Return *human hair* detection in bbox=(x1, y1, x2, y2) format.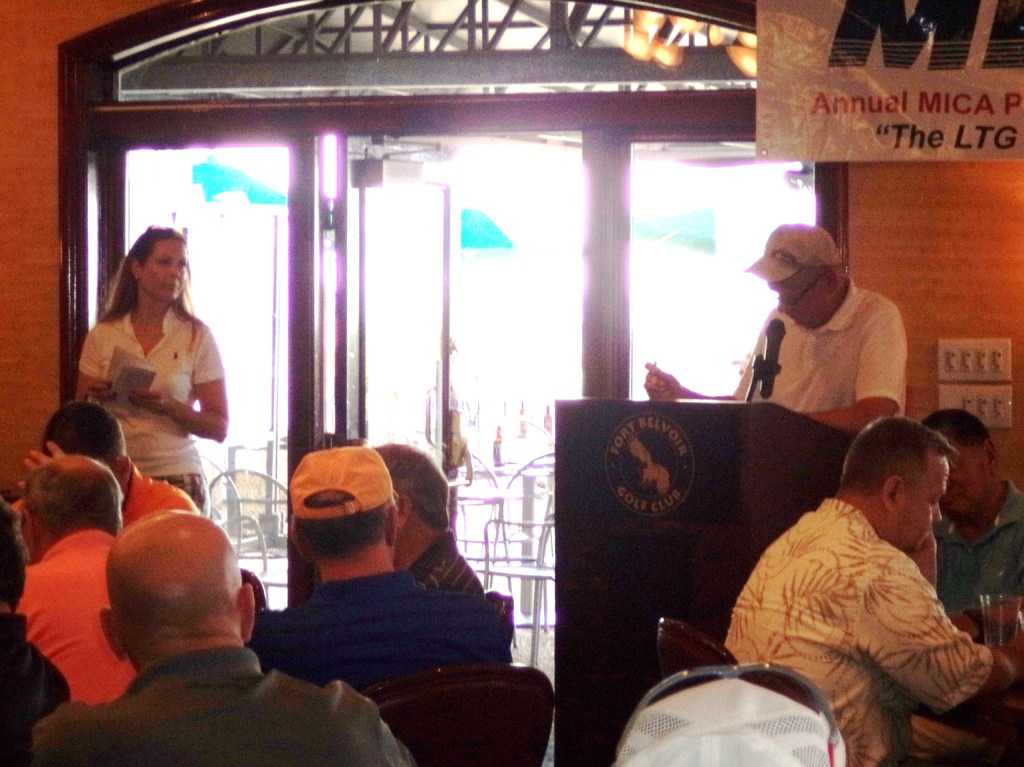
bbox=(42, 401, 131, 469).
